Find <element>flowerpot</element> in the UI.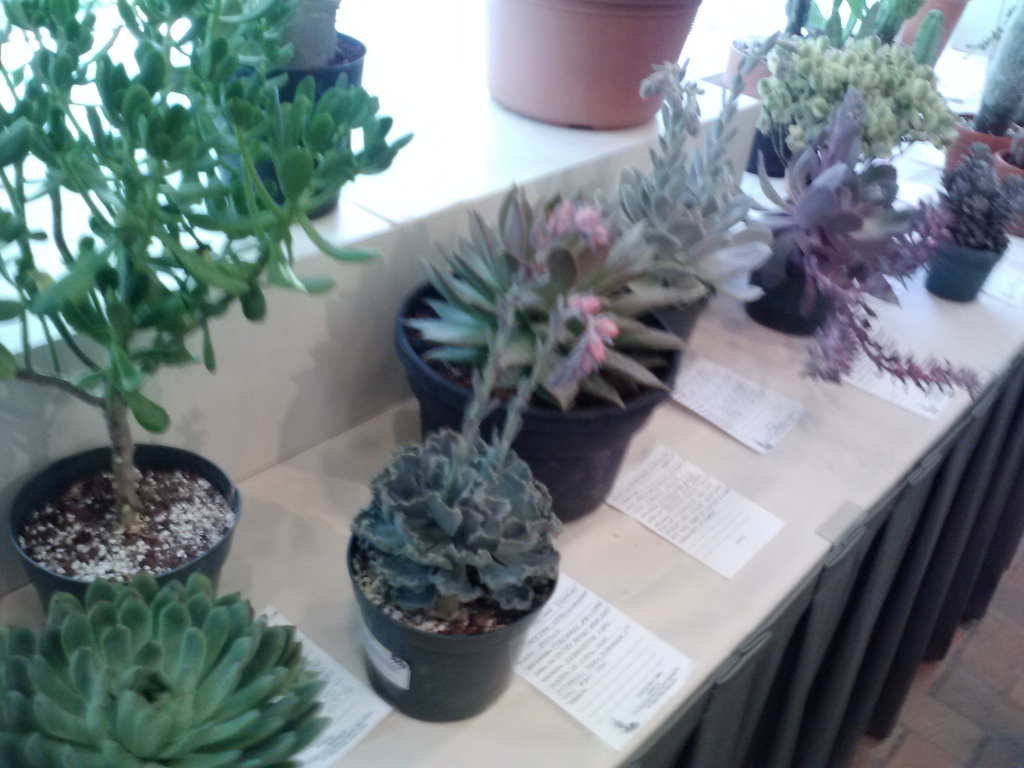
UI element at BBox(481, 0, 696, 129).
